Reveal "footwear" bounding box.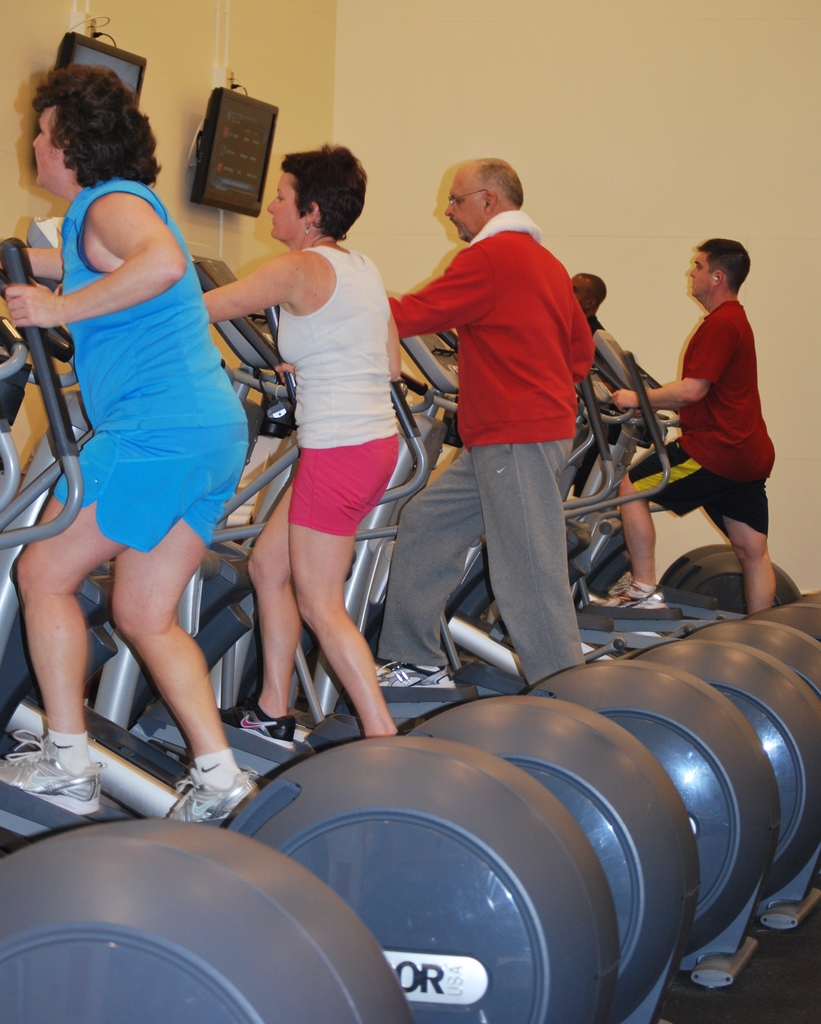
Revealed: (373, 660, 459, 696).
